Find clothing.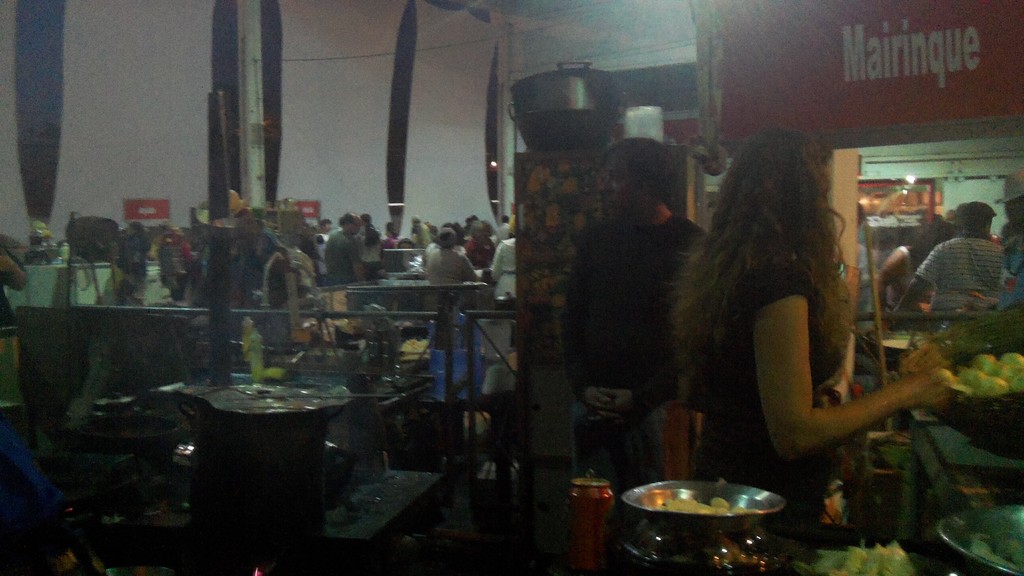
[left=858, top=244, right=882, bottom=311].
